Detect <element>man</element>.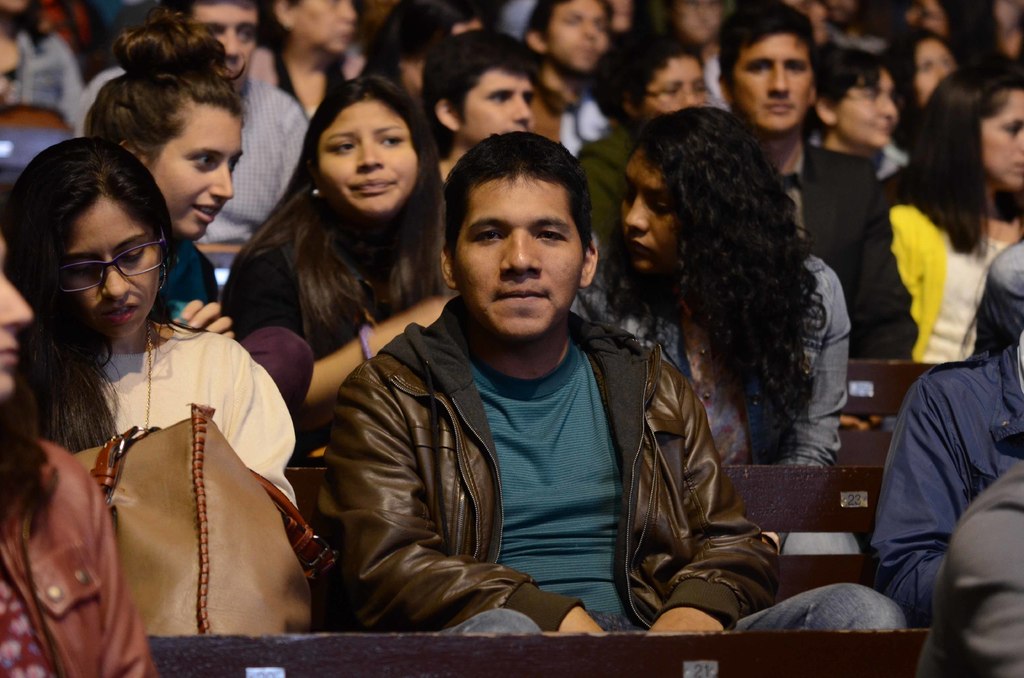
Detected at BBox(77, 0, 321, 257).
